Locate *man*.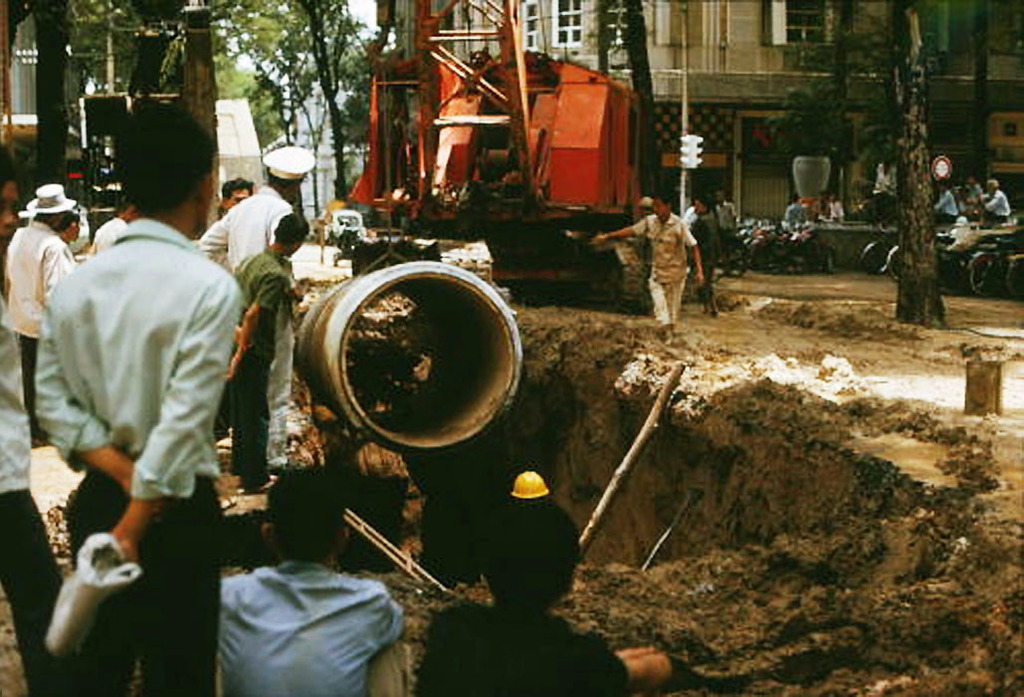
Bounding box: select_region(195, 146, 316, 482).
